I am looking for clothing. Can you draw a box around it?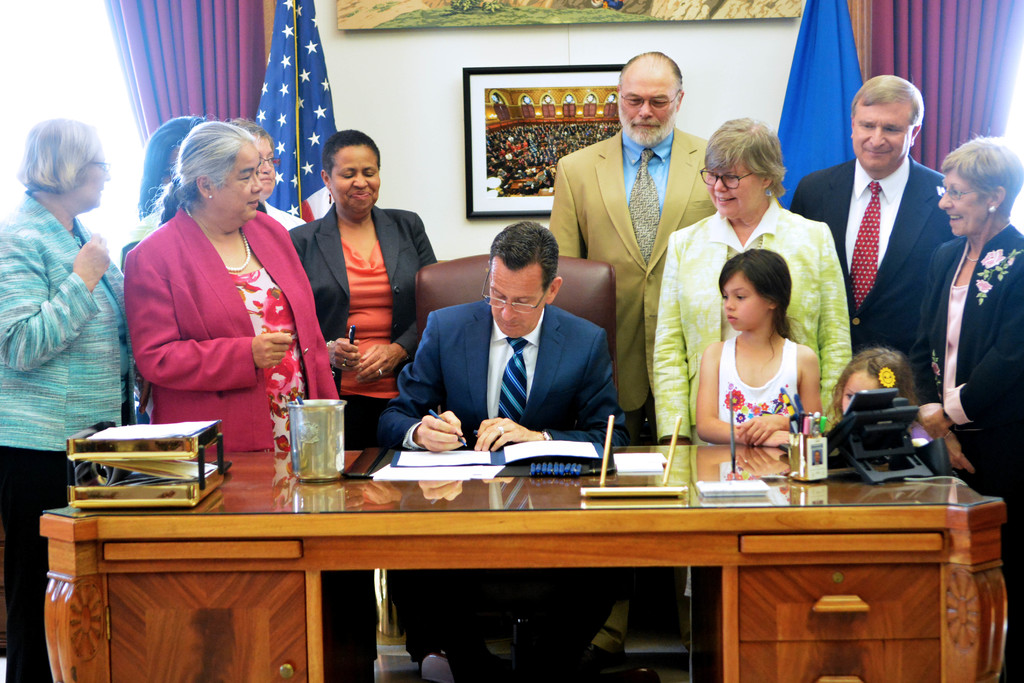
Sure, the bounding box is {"left": 0, "top": 190, "right": 134, "bottom": 682}.
